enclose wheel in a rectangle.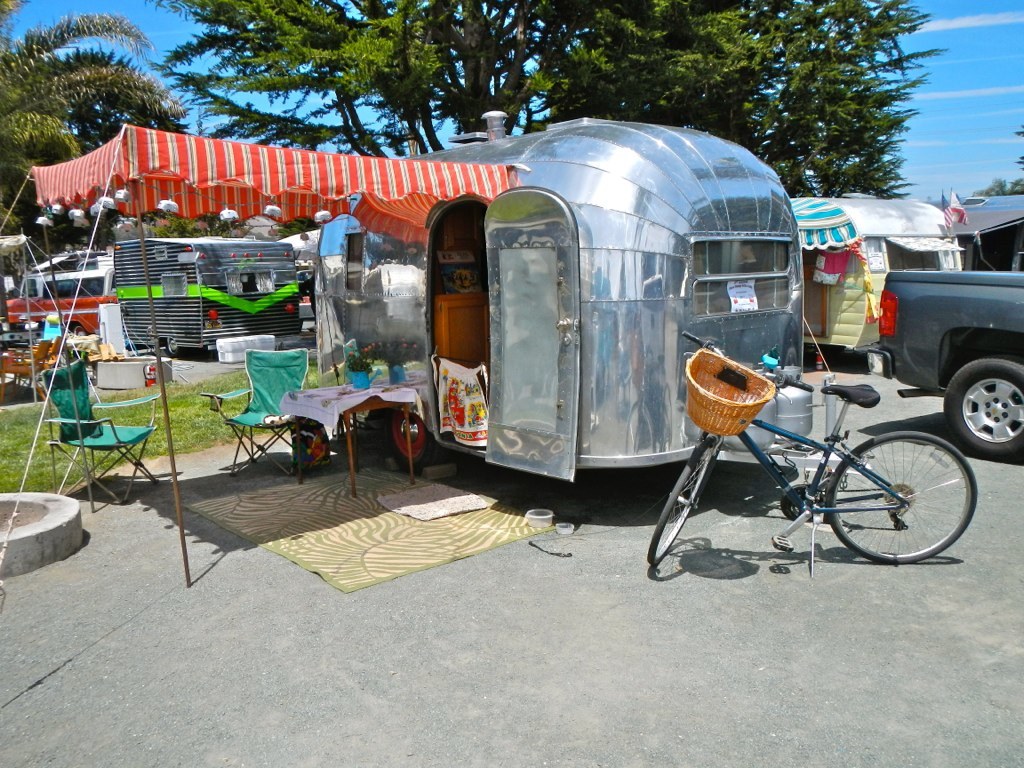
pyautogui.locateOnScreen(943, 357, 1023, 456).
